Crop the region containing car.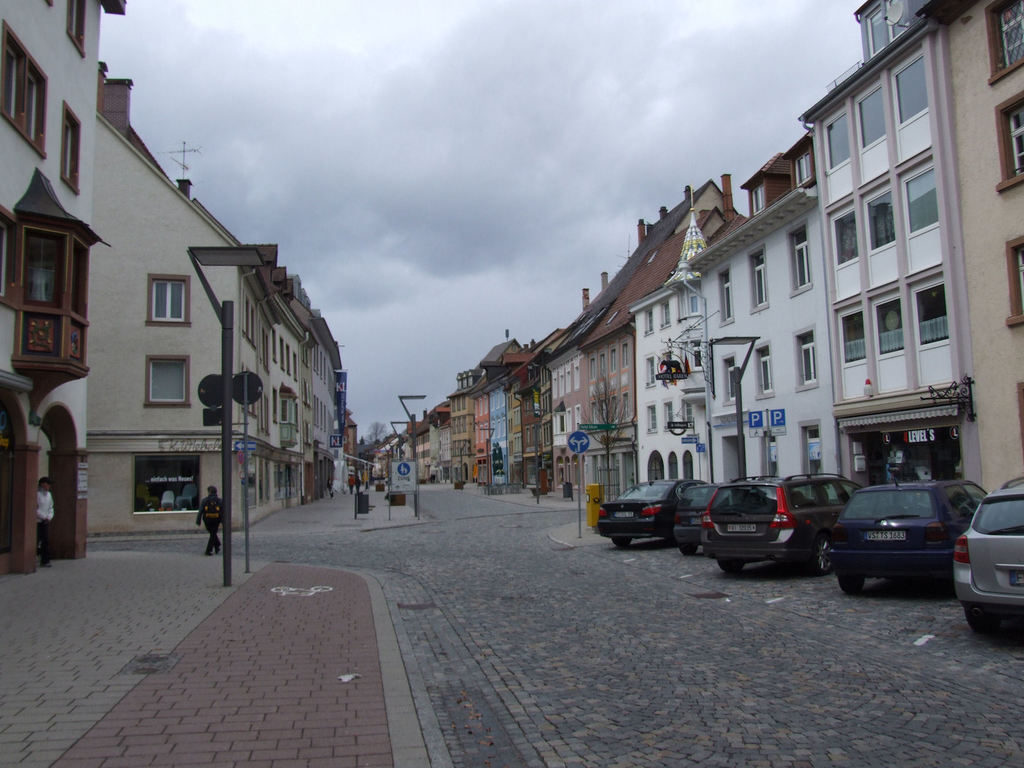
Crop region: (x1=822, y1=478, x2=991, y2=589).
